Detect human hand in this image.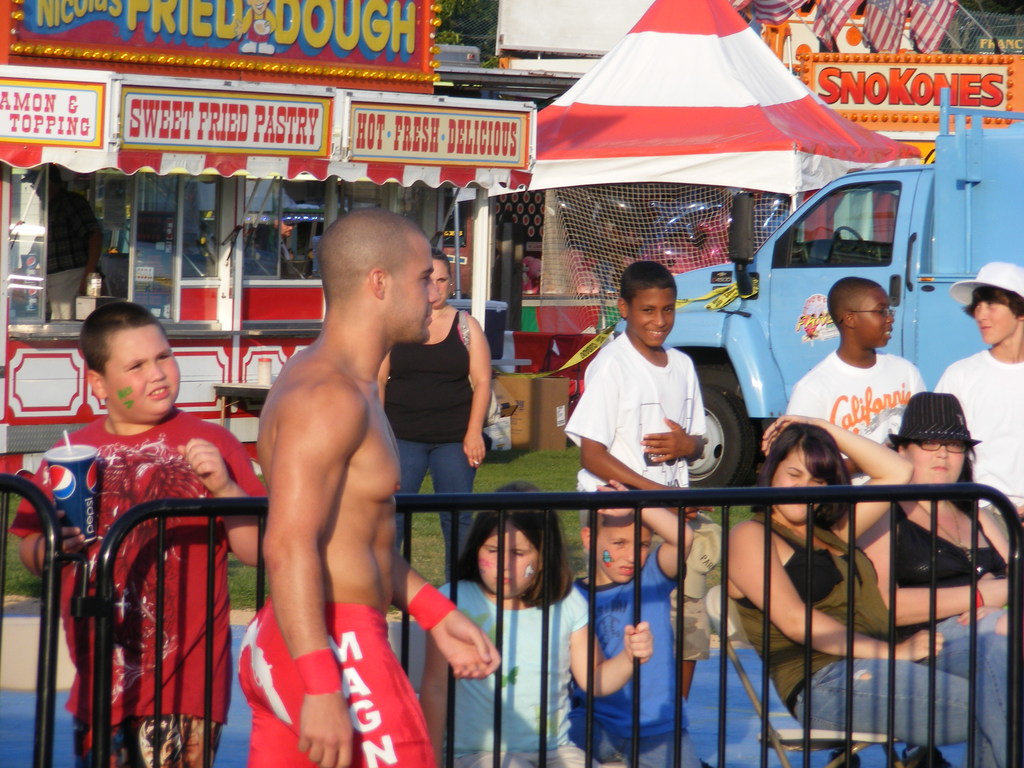
Detection: box=[638, 415, 691, 463].
